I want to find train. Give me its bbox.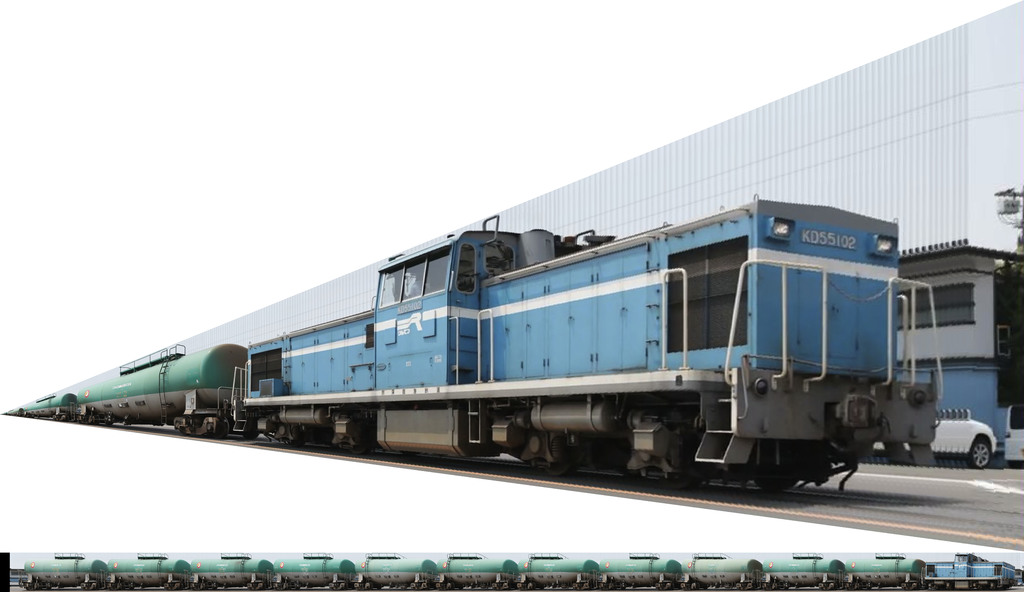
(22, 548, 1011, 589).
